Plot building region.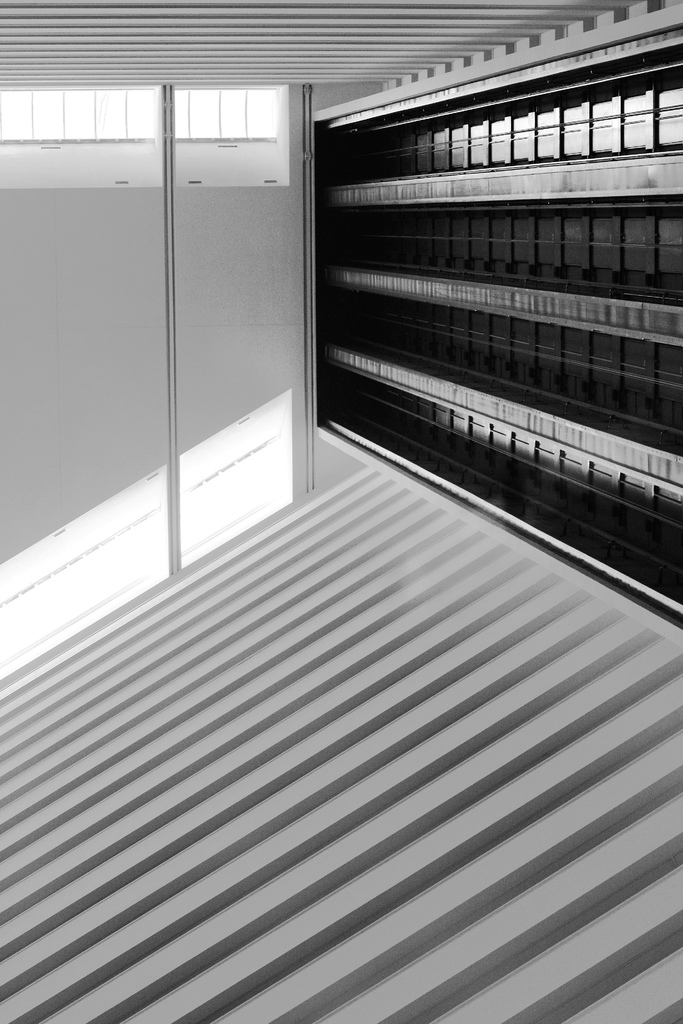
Plotted at (0,0,682,1023).
